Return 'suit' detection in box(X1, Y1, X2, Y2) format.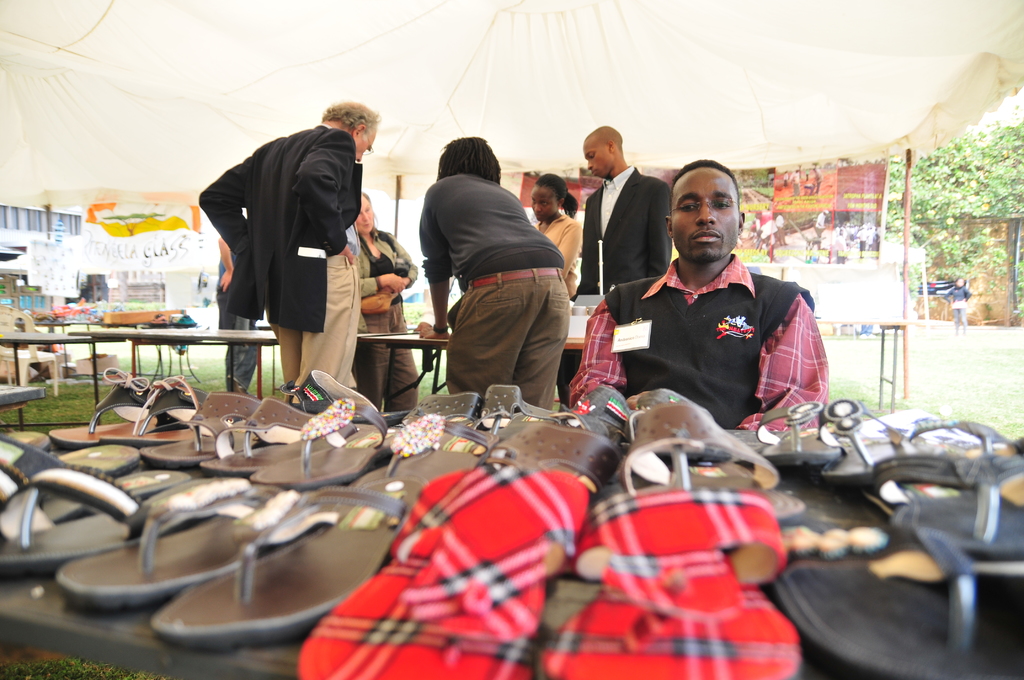
box(201, 125, 362, 401).
